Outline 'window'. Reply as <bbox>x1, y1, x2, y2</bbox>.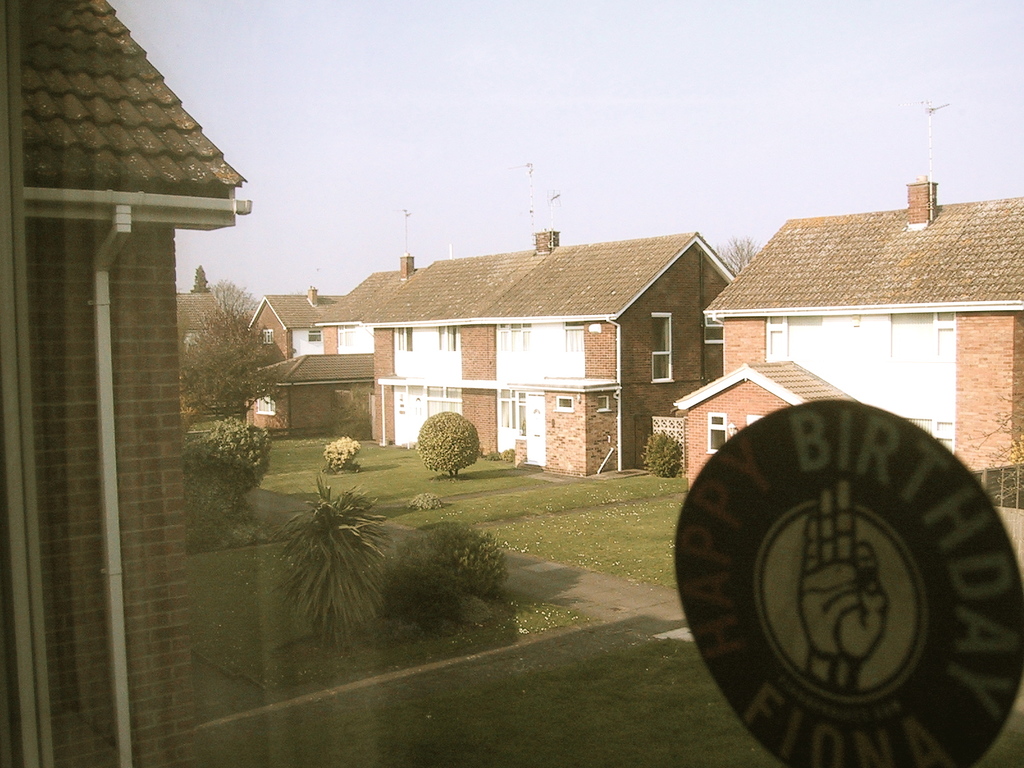
<bbox>708, 413, 730, 457</bbox>.
